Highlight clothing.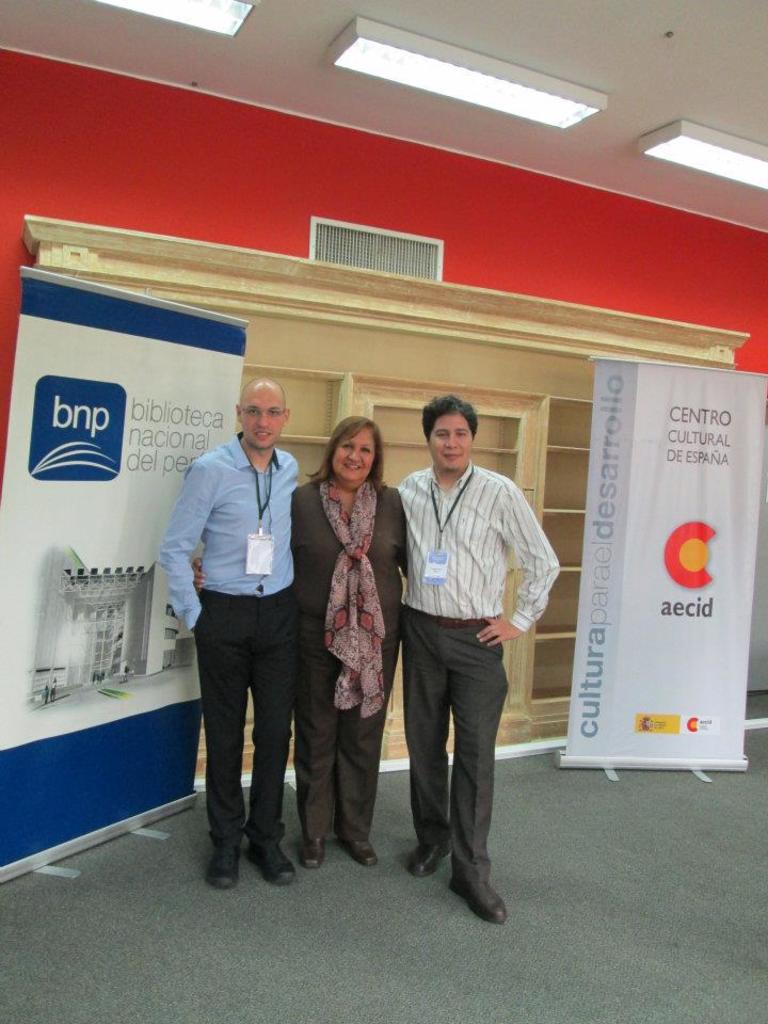
Highlighted region: (x1=155, y1=438, x2=304, y2=854).
